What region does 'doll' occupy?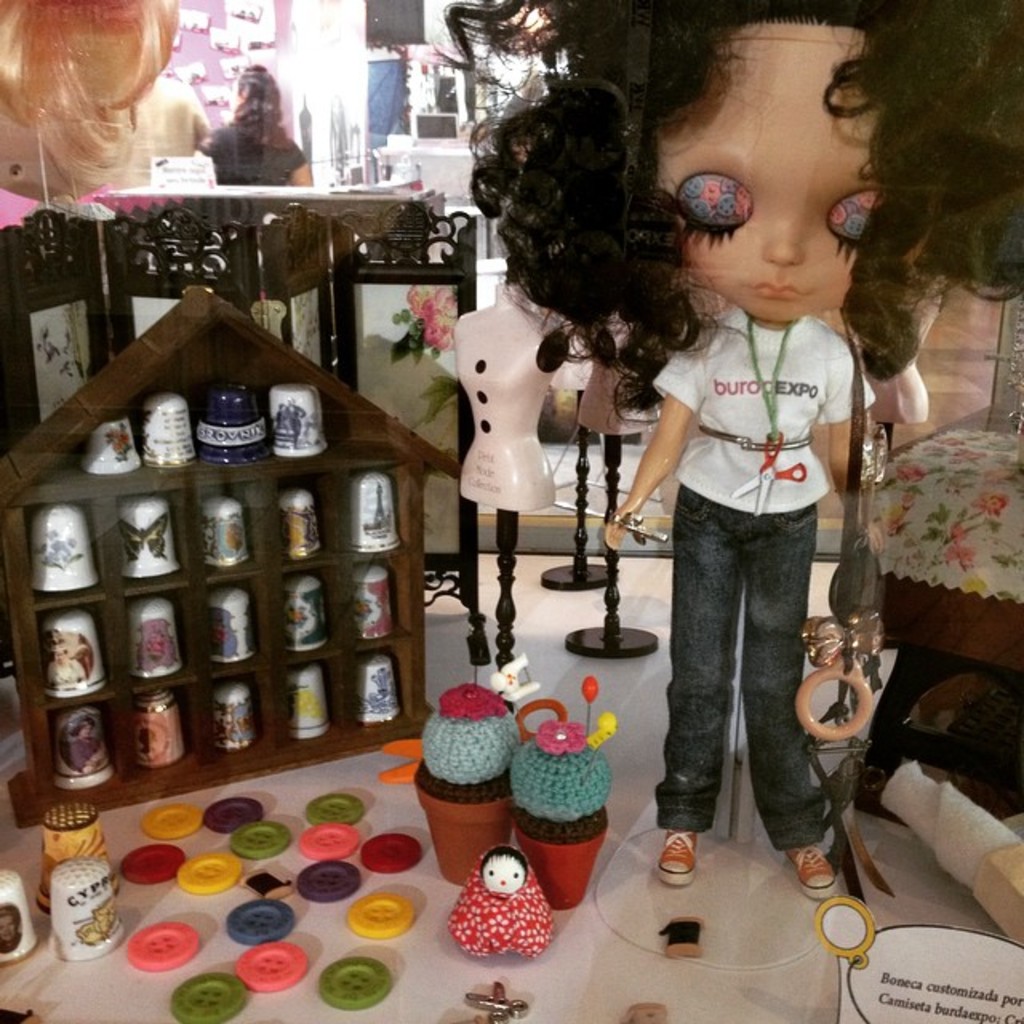
BBox(435, 0, 1022, 894).
